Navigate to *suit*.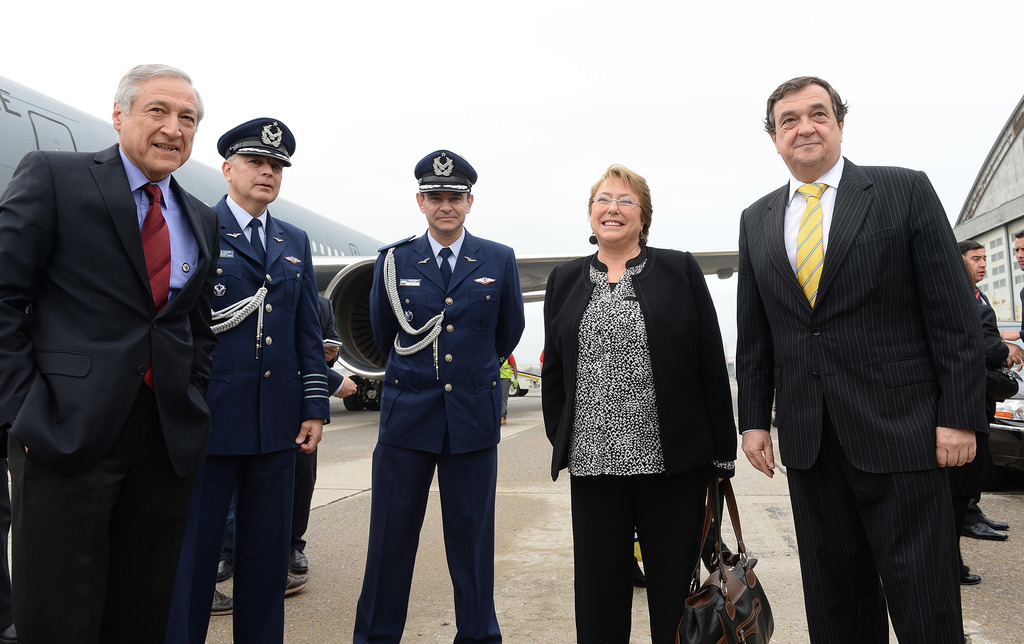
Navigation target: (299, 294, 342, 549).
